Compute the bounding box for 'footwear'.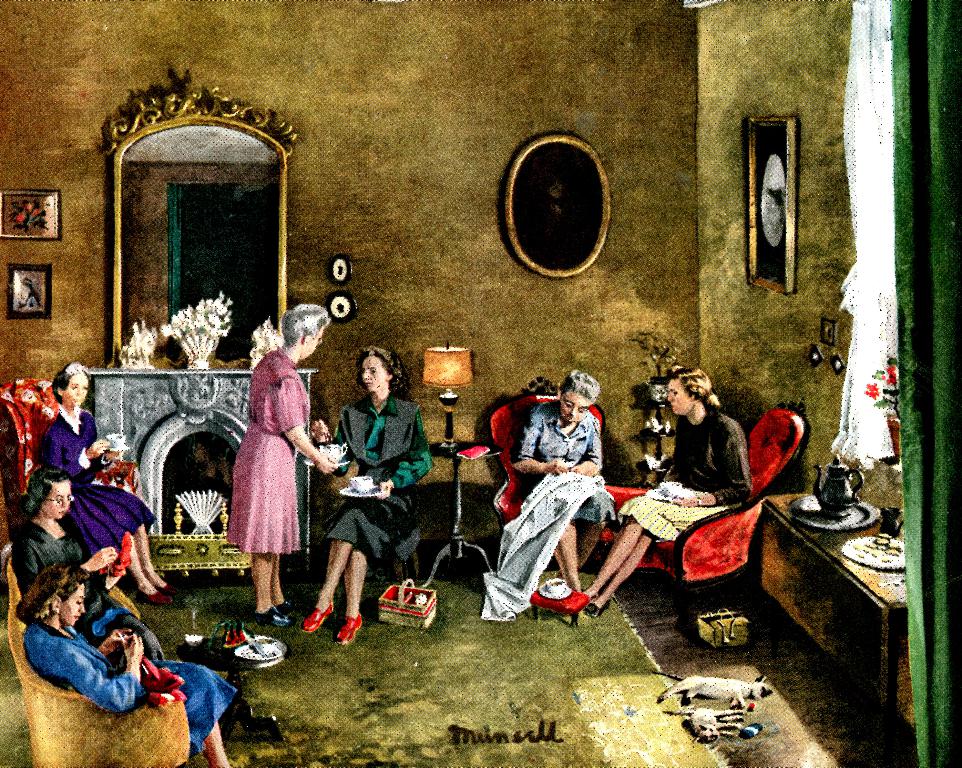
BBox(254, 606, 290, 627).
